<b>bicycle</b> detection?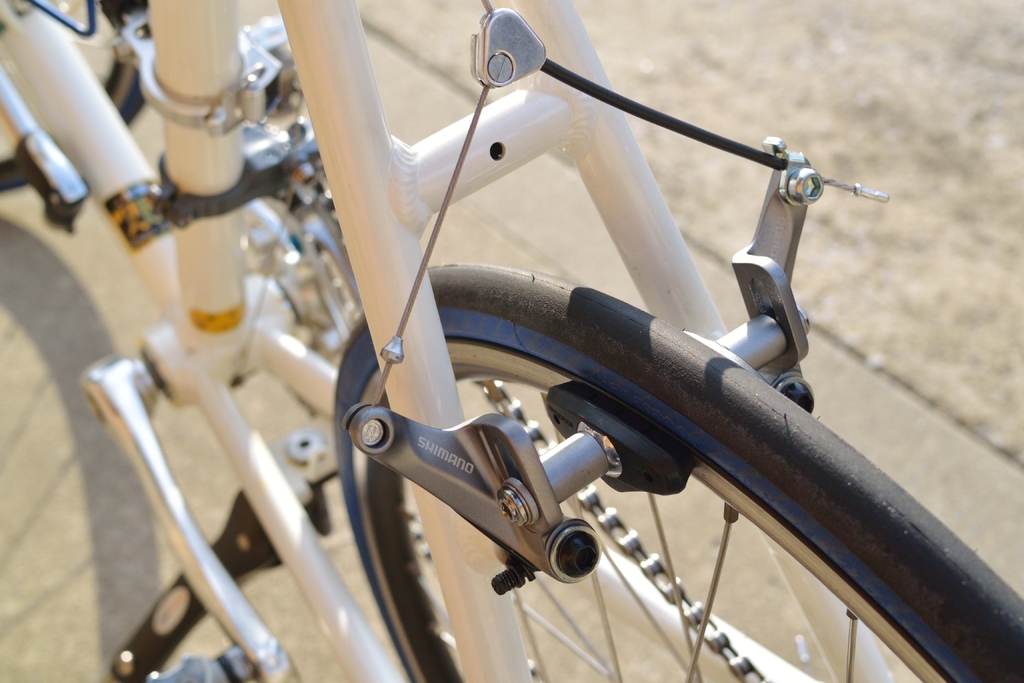
rect(0, 0, 1023, 682)
